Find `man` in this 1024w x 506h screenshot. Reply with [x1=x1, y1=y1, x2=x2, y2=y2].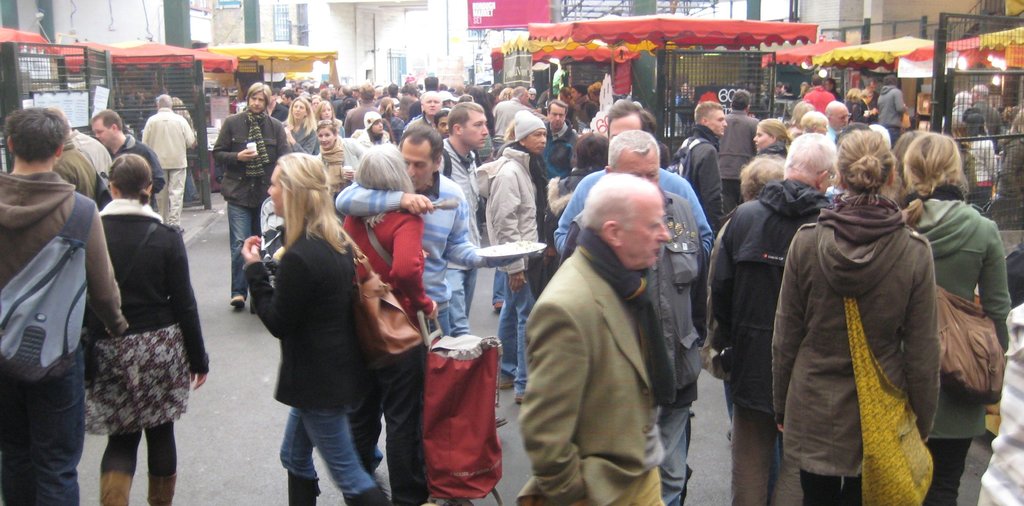
[x1=712, y1=85, x2=760, y2=215].
